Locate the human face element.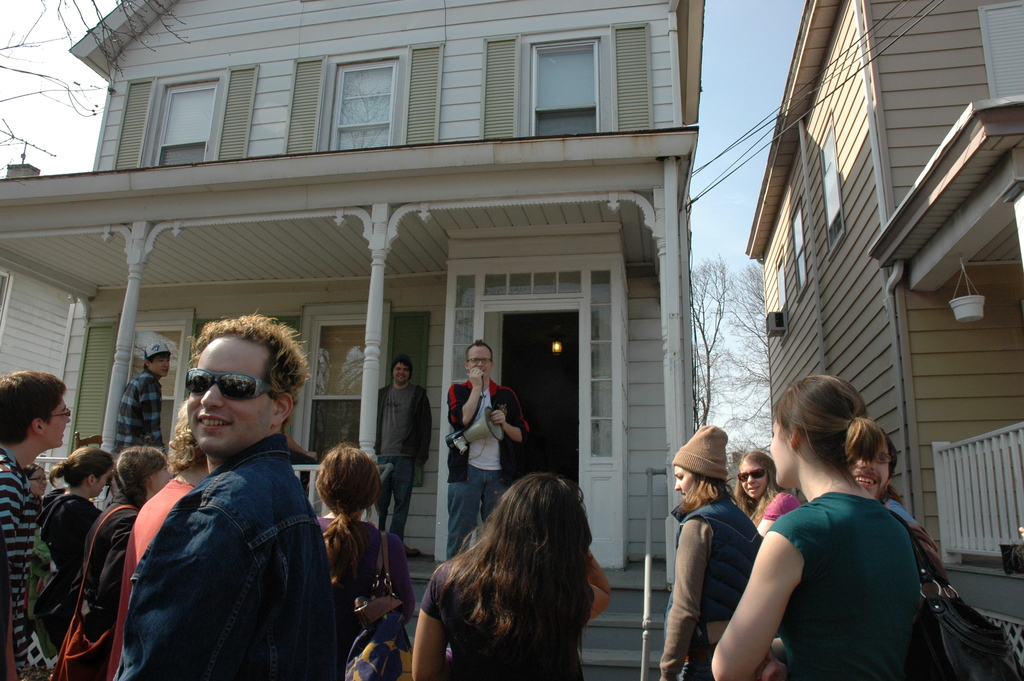
Element bbox: 45 393 75 450.
